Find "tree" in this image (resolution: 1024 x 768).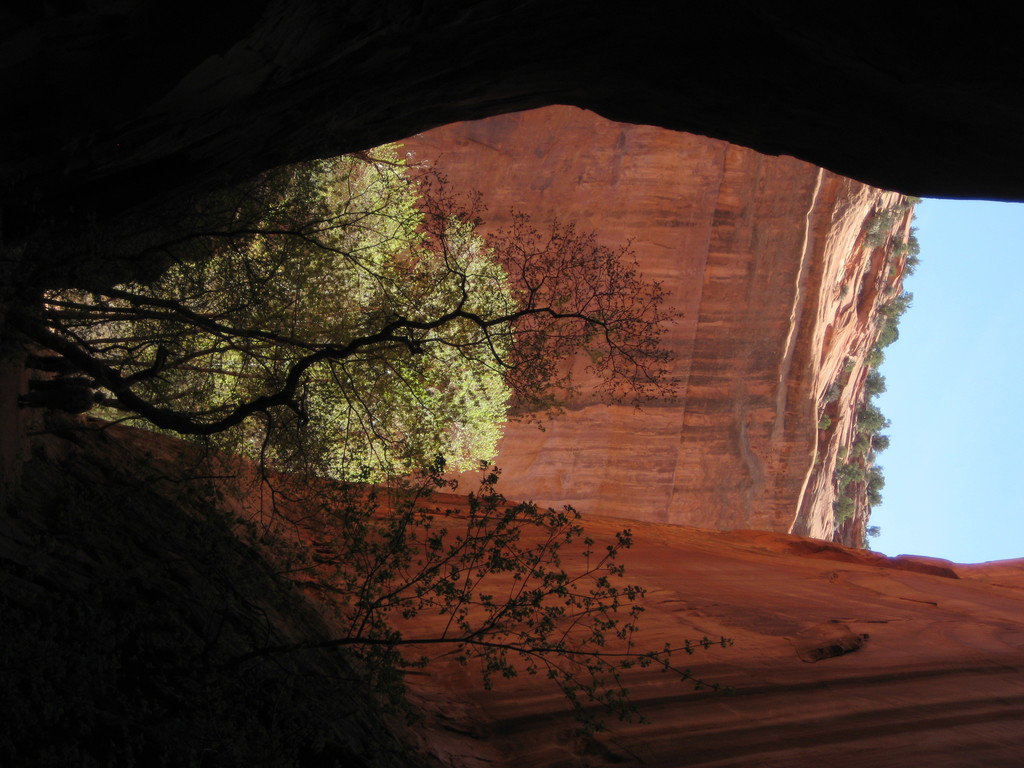
<region>835, 440, 853, 456</region>.
